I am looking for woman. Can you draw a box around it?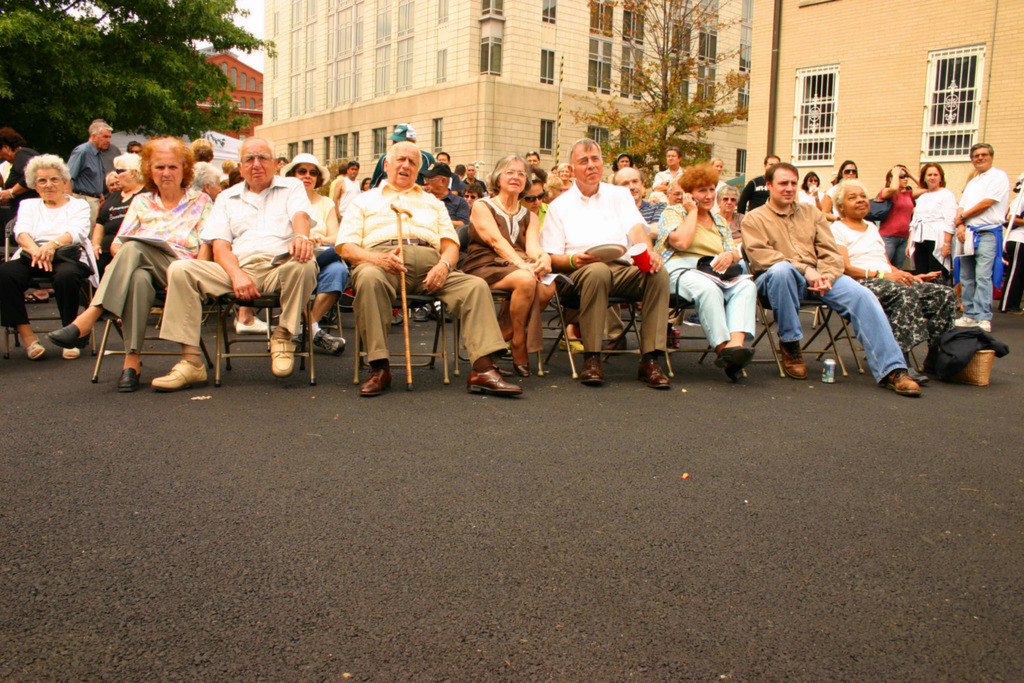
Sure, the bounding box is 93:151:145:272.
